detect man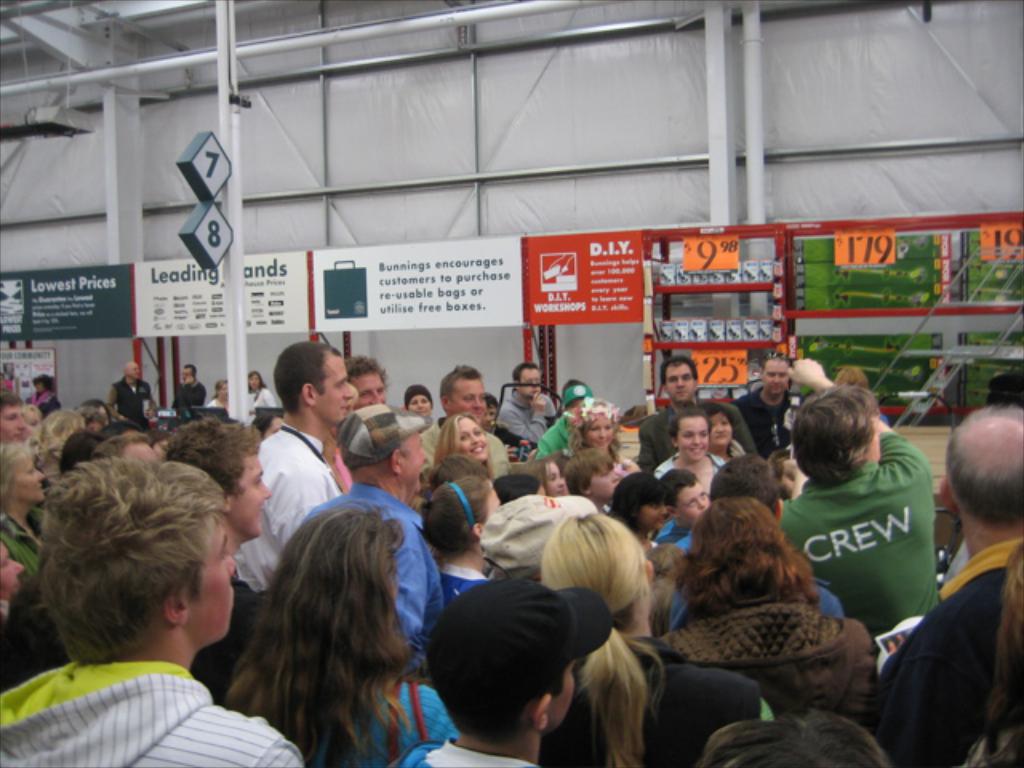
(0, 458, 304, 766)
